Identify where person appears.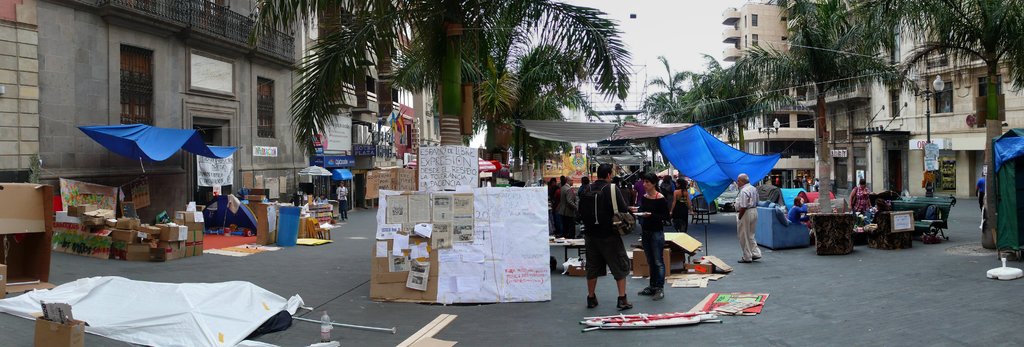
Appears at 756,175,781,205.
